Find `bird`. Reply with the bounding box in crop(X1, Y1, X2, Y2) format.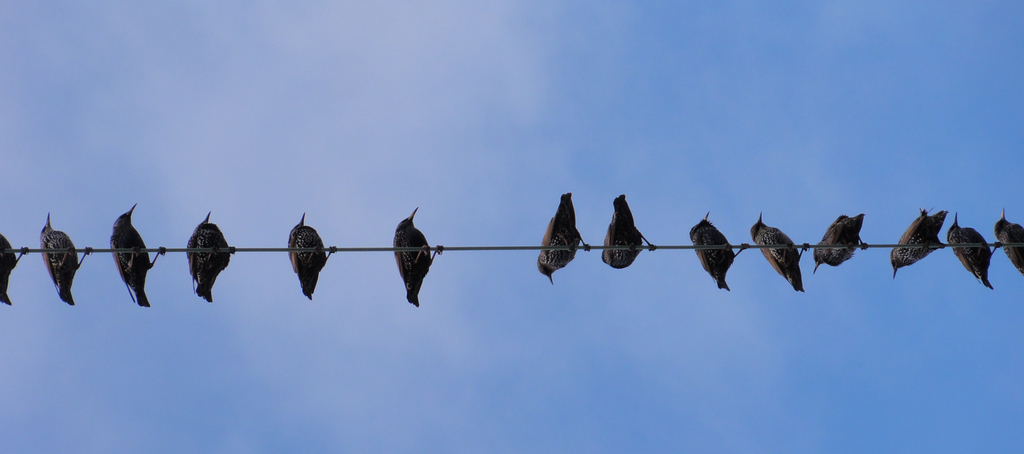
crop(808, 210, 871, 279).
